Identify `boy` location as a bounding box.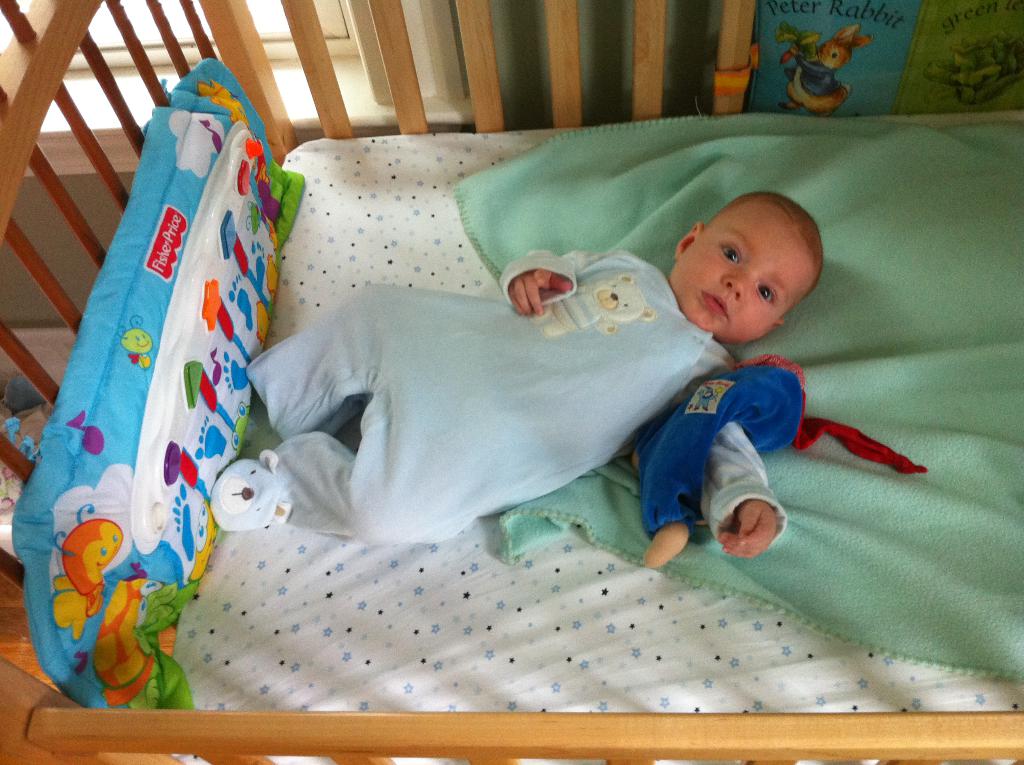
region(195, 177, 753, 565).
